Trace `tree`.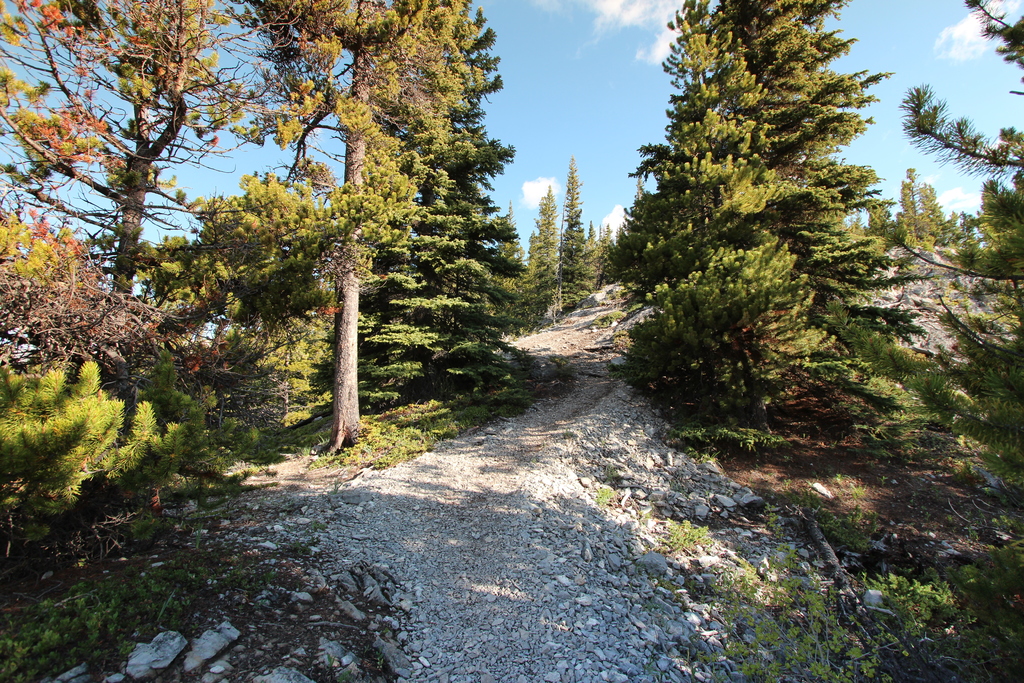
Traced to (x1=513, y1=156, x2=611, y2=341).
